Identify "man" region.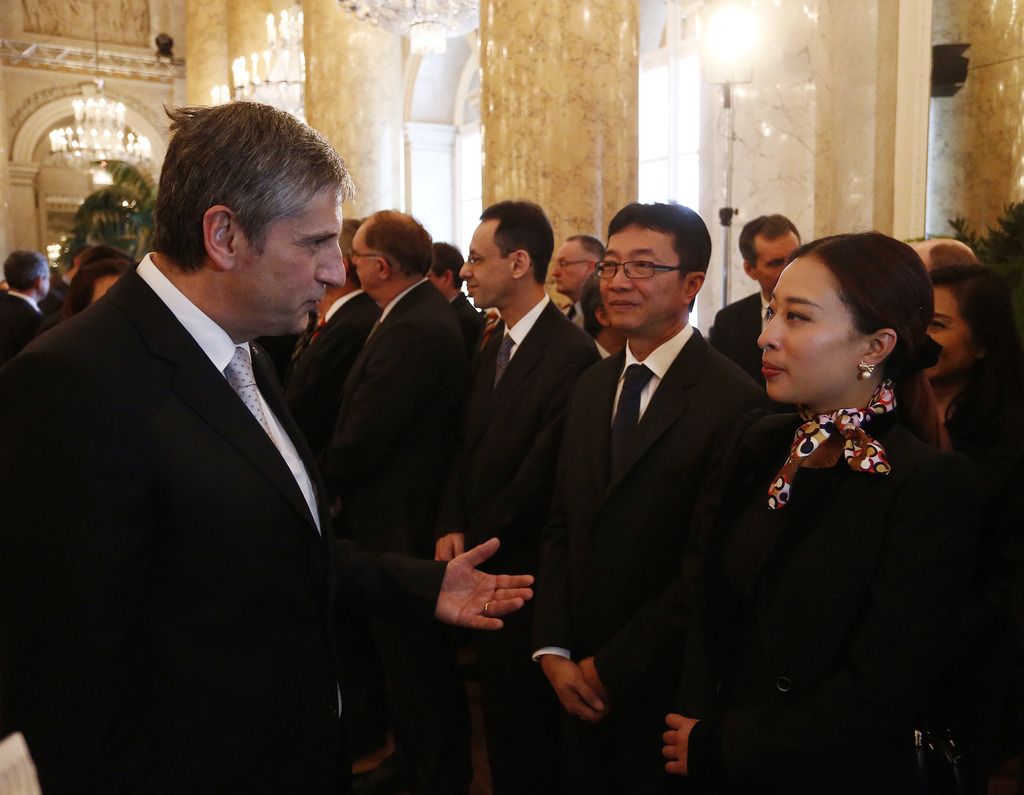
Region: <bbox>540, 216, 609, 347</bbox>.
